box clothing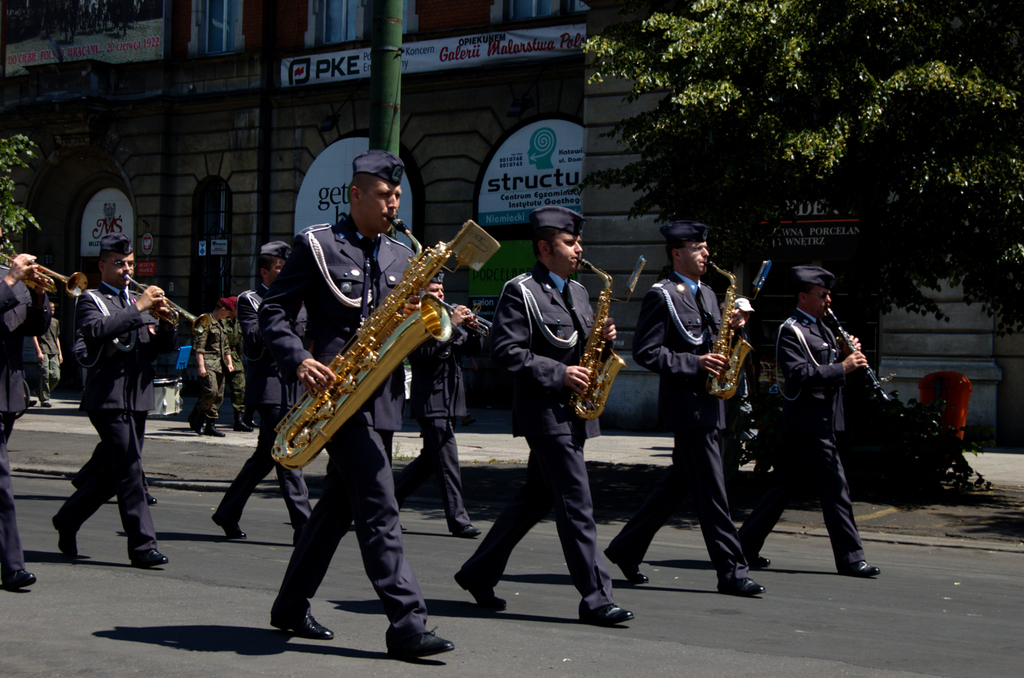
0, 263, 49, 571
